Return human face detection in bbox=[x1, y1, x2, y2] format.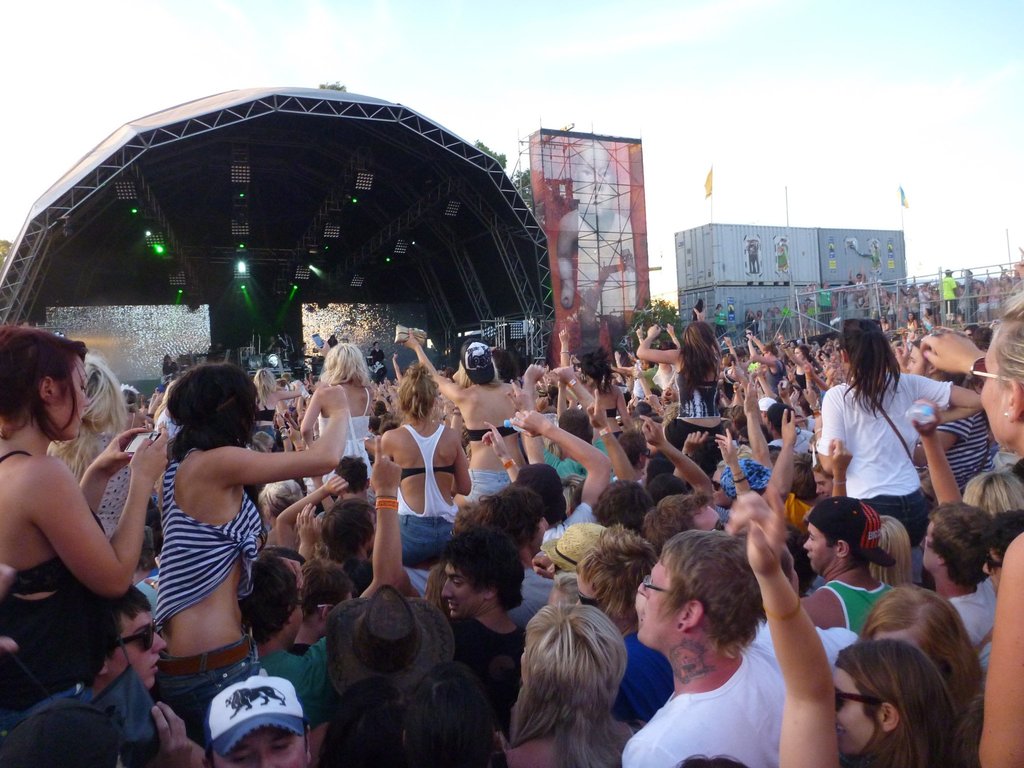
bbox=[227, 724, 305, 766].
